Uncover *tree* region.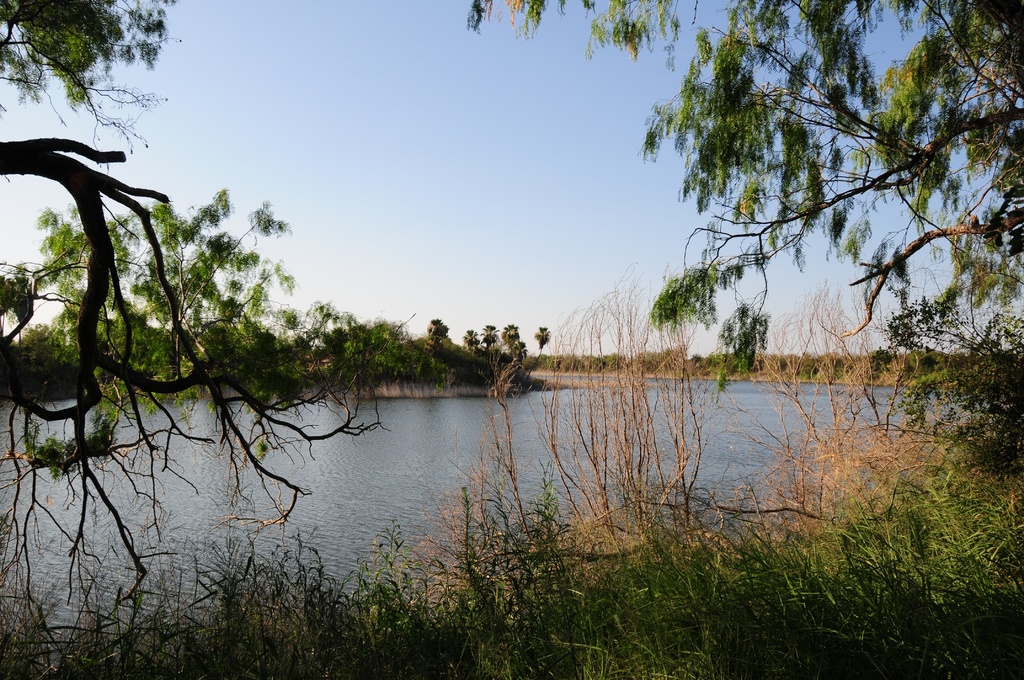
Uncovered: {"left": 429, "top": 314, "right": 453, "bottom": 355}.
